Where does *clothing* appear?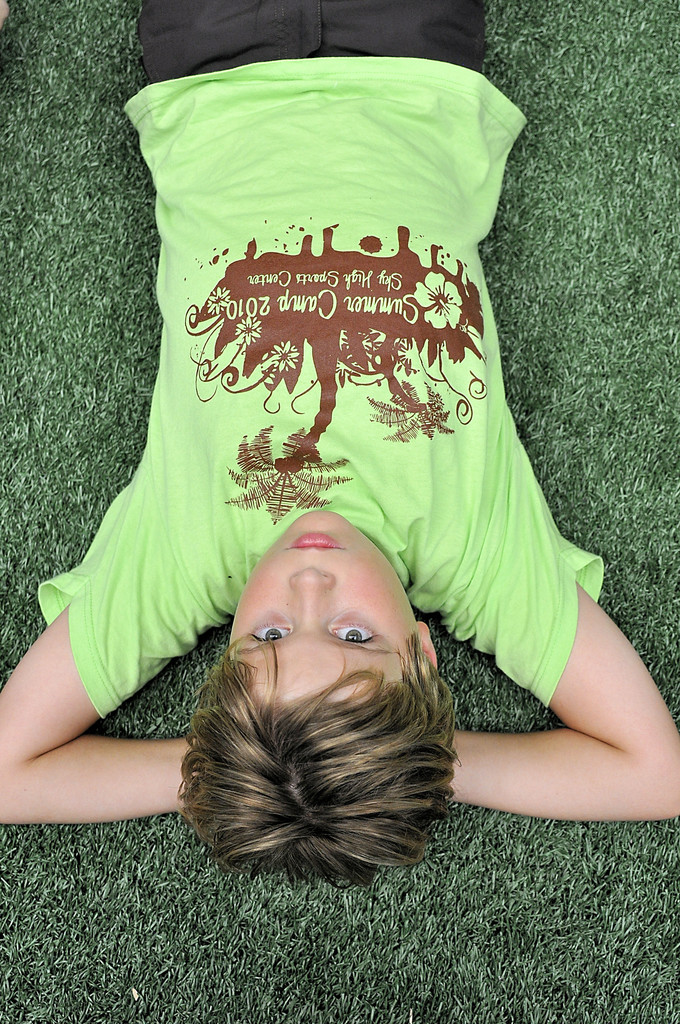
Appears at 40/6/626/705.
